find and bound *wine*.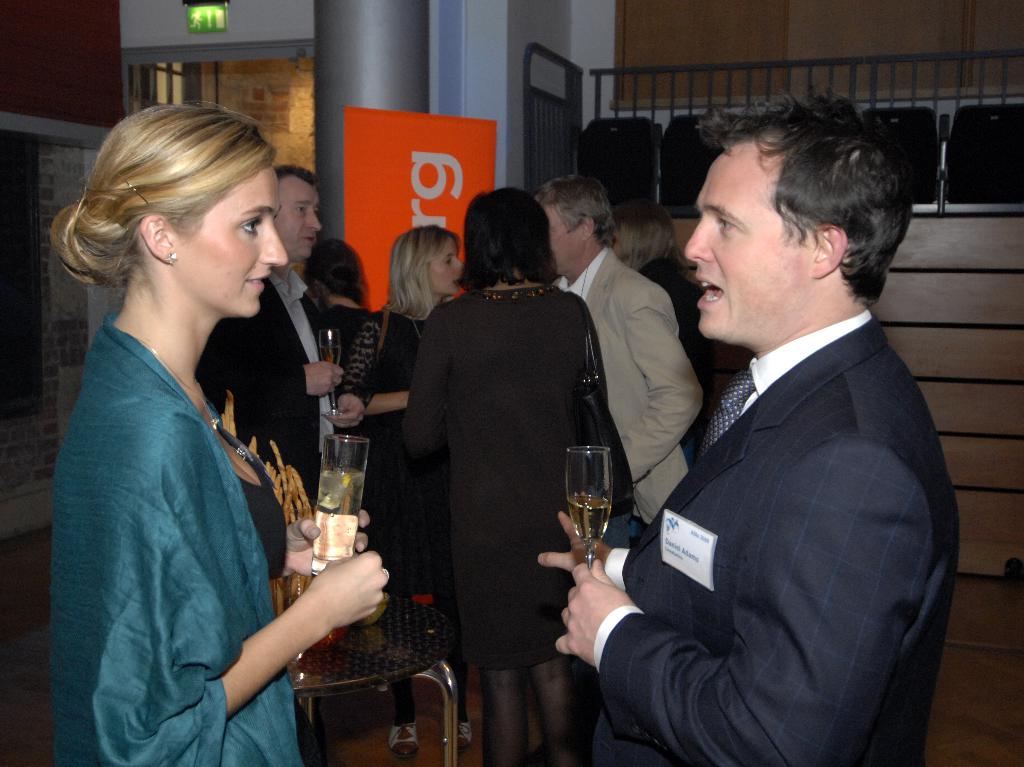
Bound: (321, 344, 340, 367).
